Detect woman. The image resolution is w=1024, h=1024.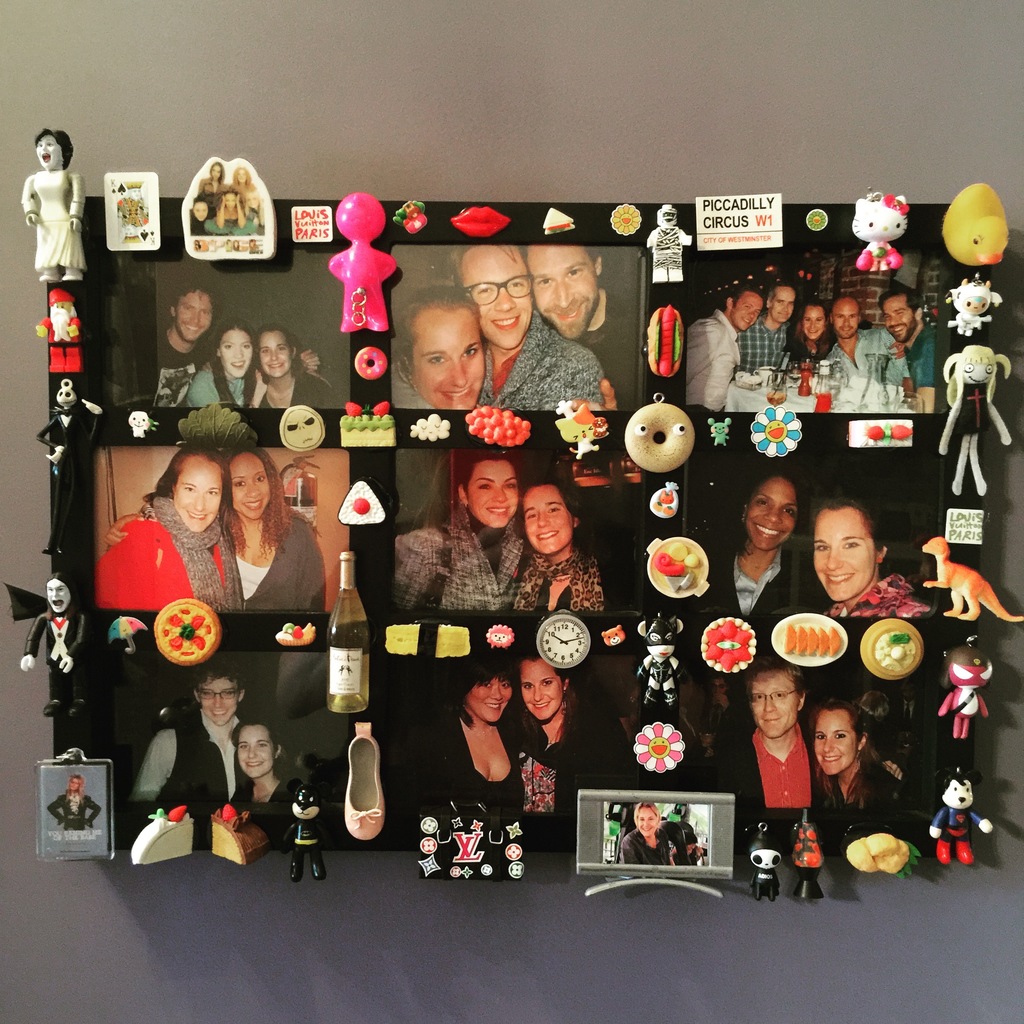
(184, 323, 263, 412).
